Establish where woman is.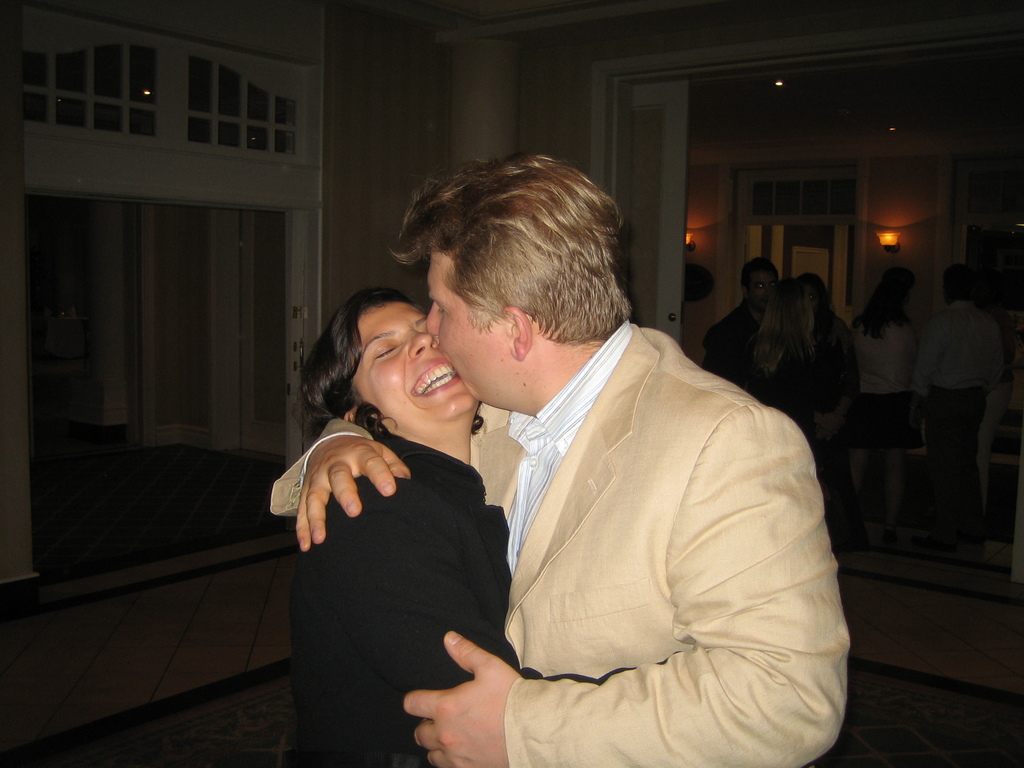
Established at x1=714, y1=291, x2=819, y2=422.
